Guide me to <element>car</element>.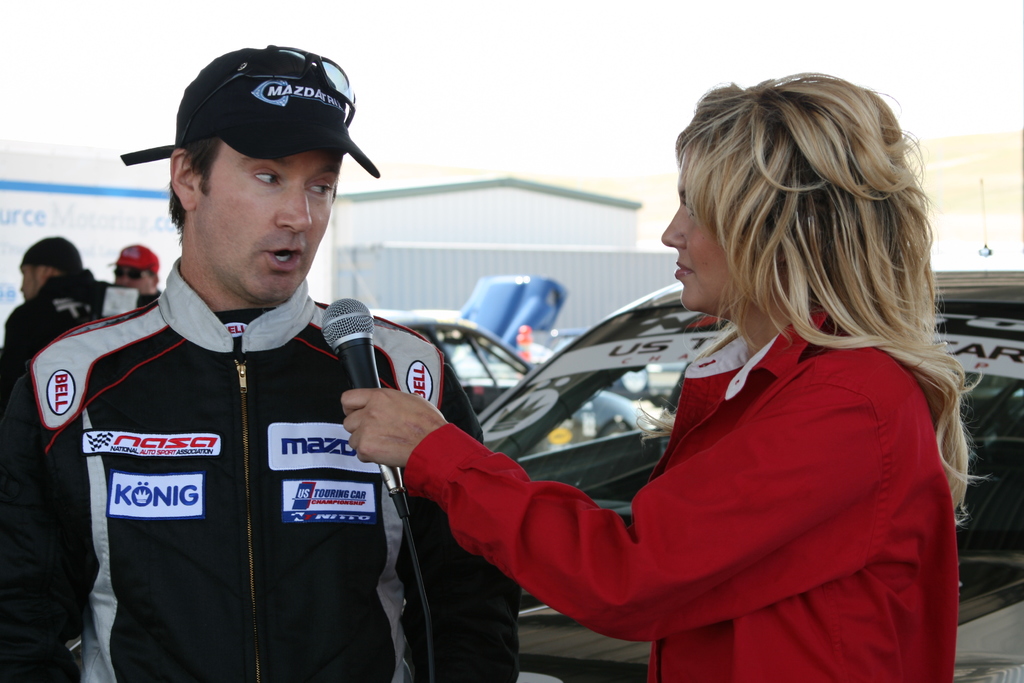
Guidance: bbox=[367, 306, 665, 463].
